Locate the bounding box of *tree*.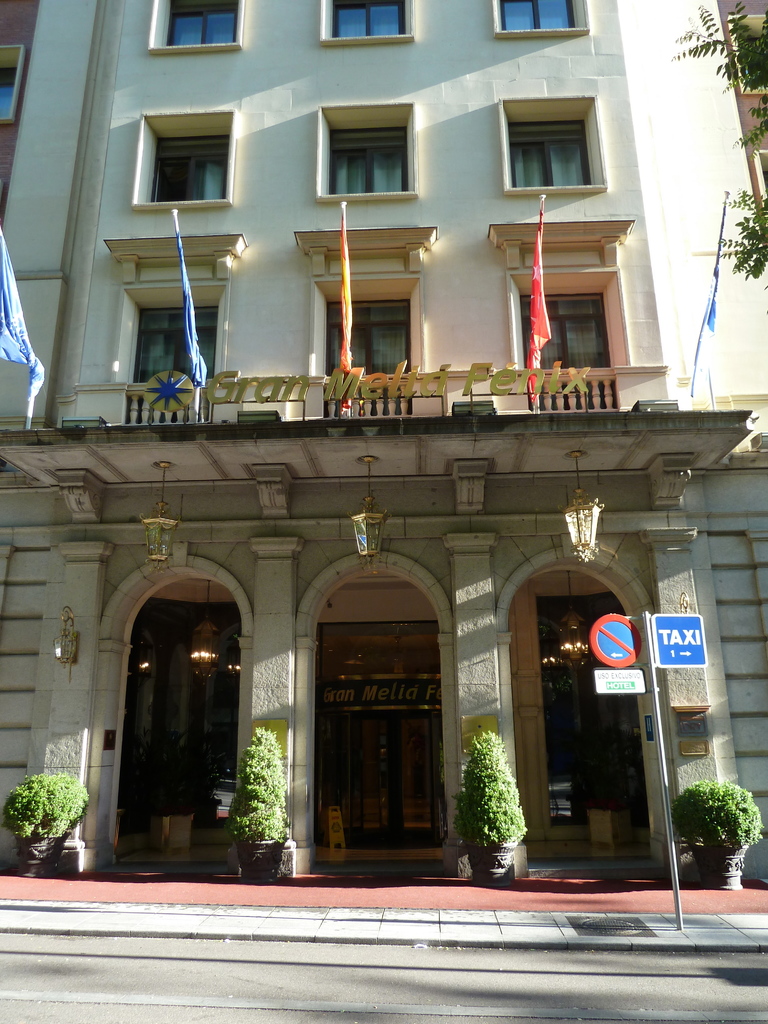
Bounding box: <region>449, 729, 520, 881</region>.
